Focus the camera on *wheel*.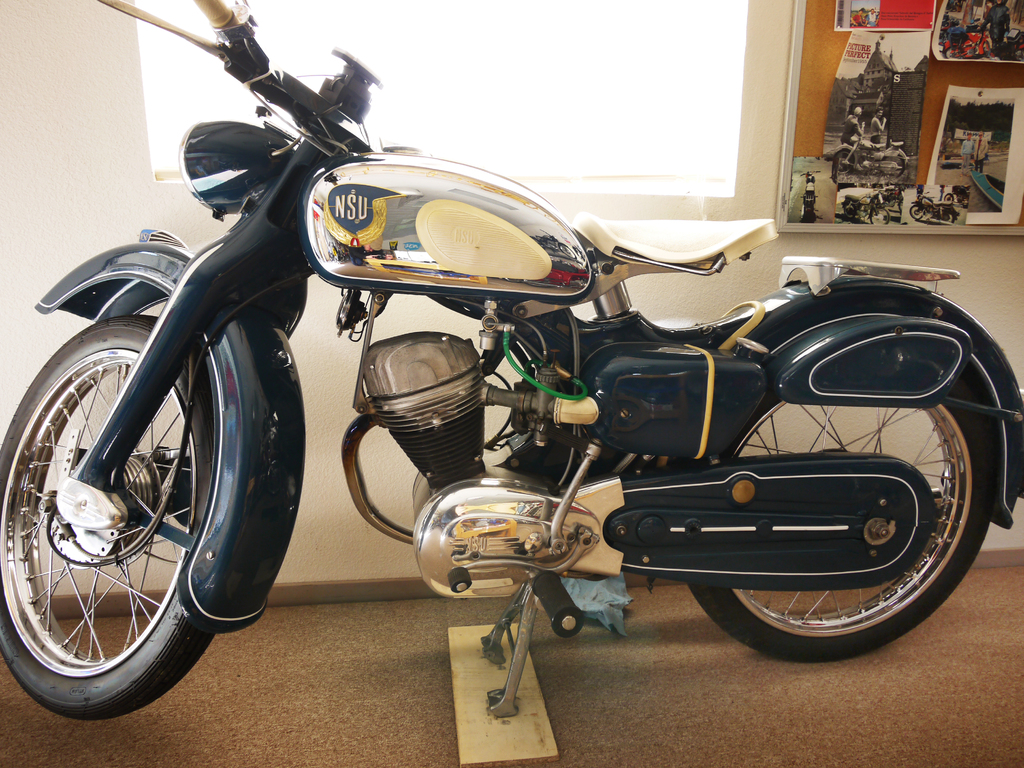
Focus region: [left=677, top=372, right=995, bottom=669].
